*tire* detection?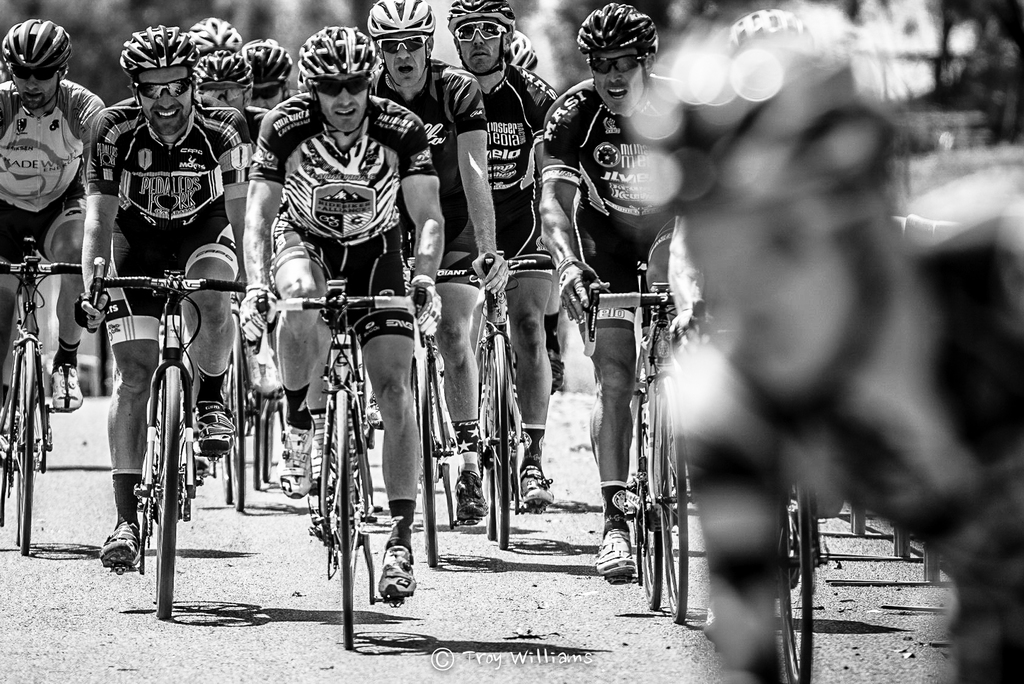
(156, 366, 180, 620)
